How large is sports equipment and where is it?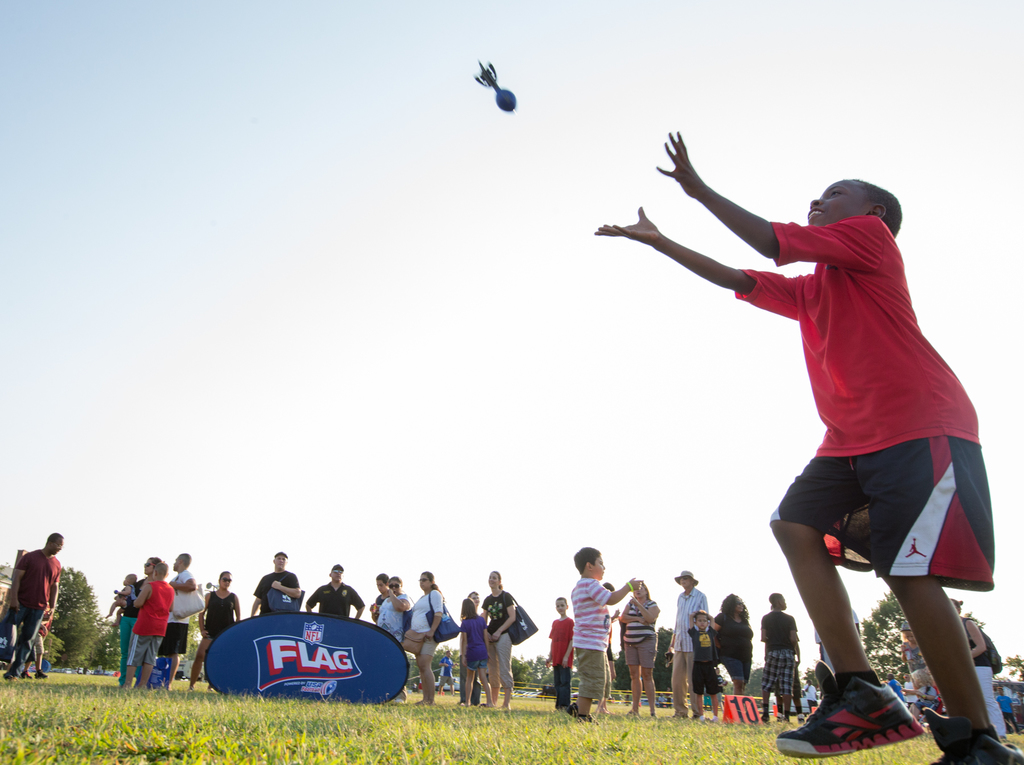
Bounding box: 929 708 1023 764.
